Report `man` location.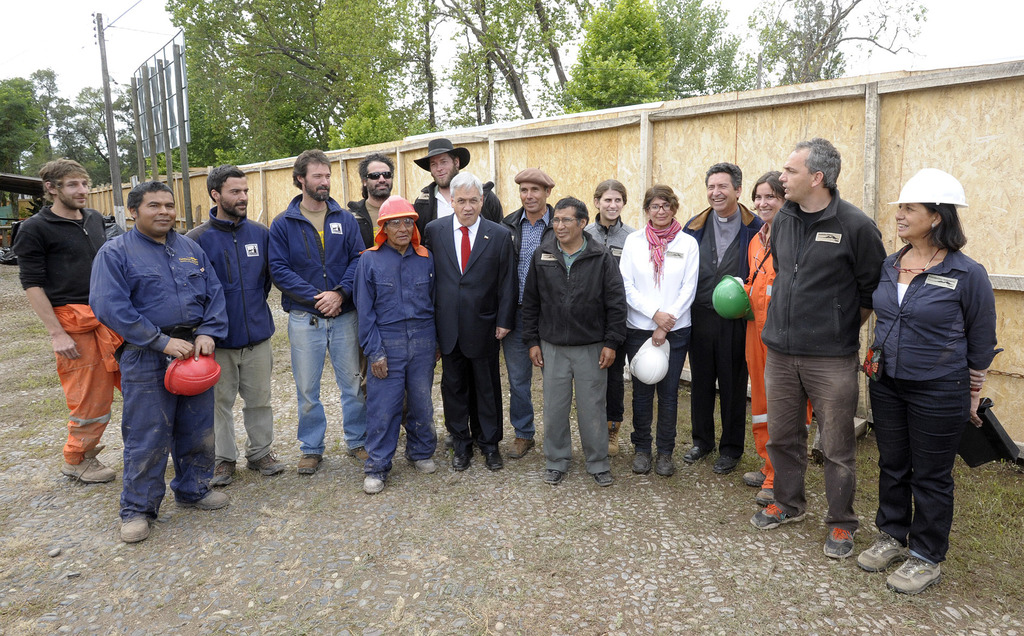
Report: (left=419, top=172, right=517, bottom=477).
